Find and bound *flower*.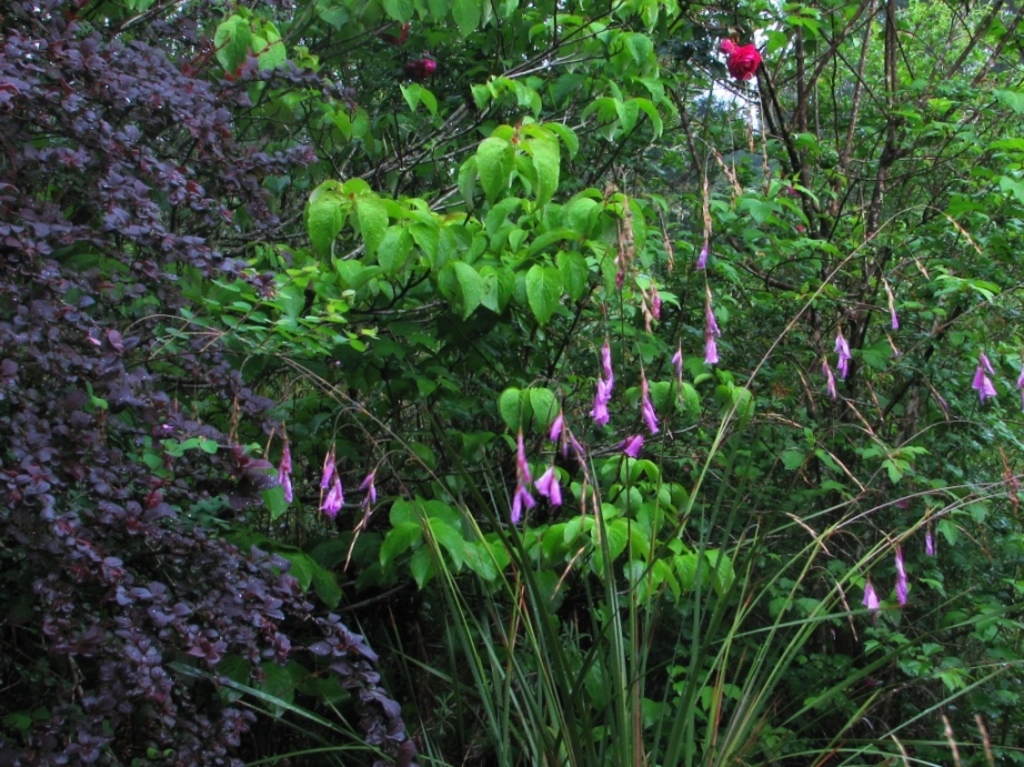
Bound: <bbox>653, 300, 666, 315</bbox>.
